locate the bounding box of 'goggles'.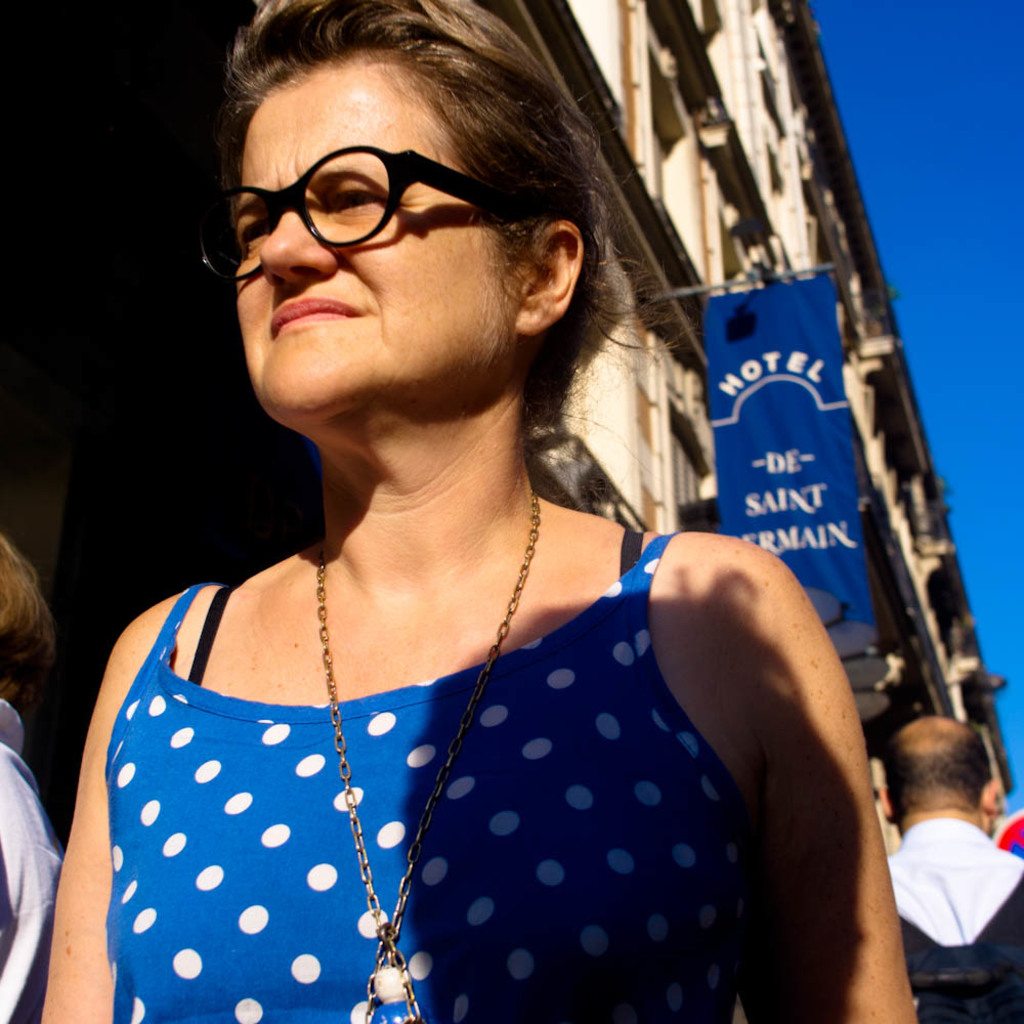
Bounding box: box=[159, 144, 548, 289].
